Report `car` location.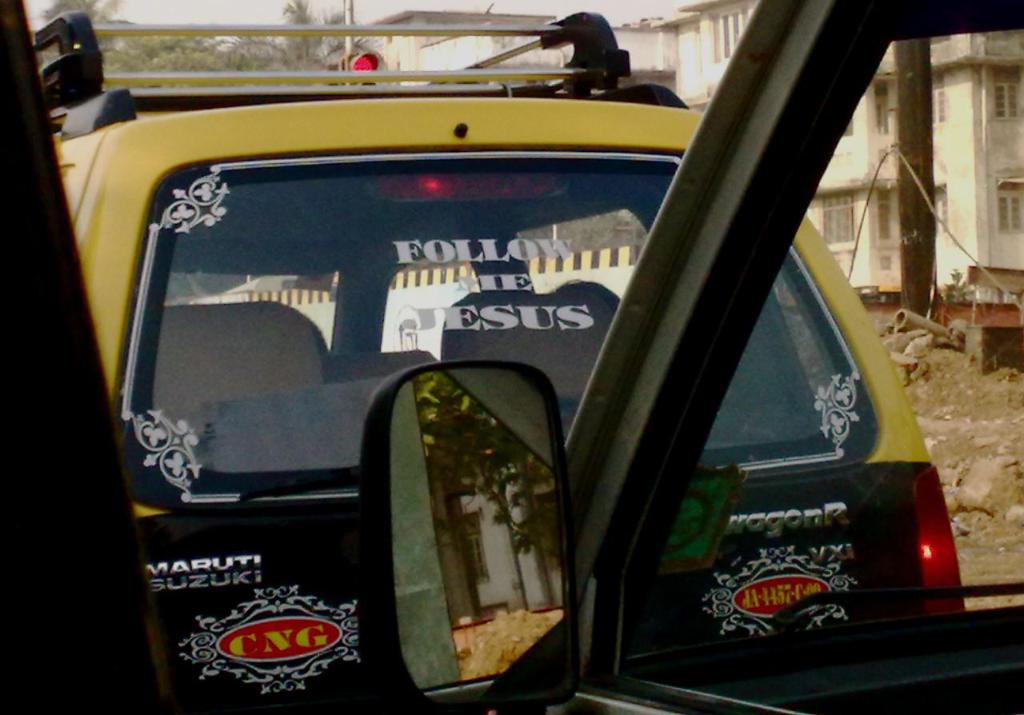
Report: crop(28, 14, 965, 714).
